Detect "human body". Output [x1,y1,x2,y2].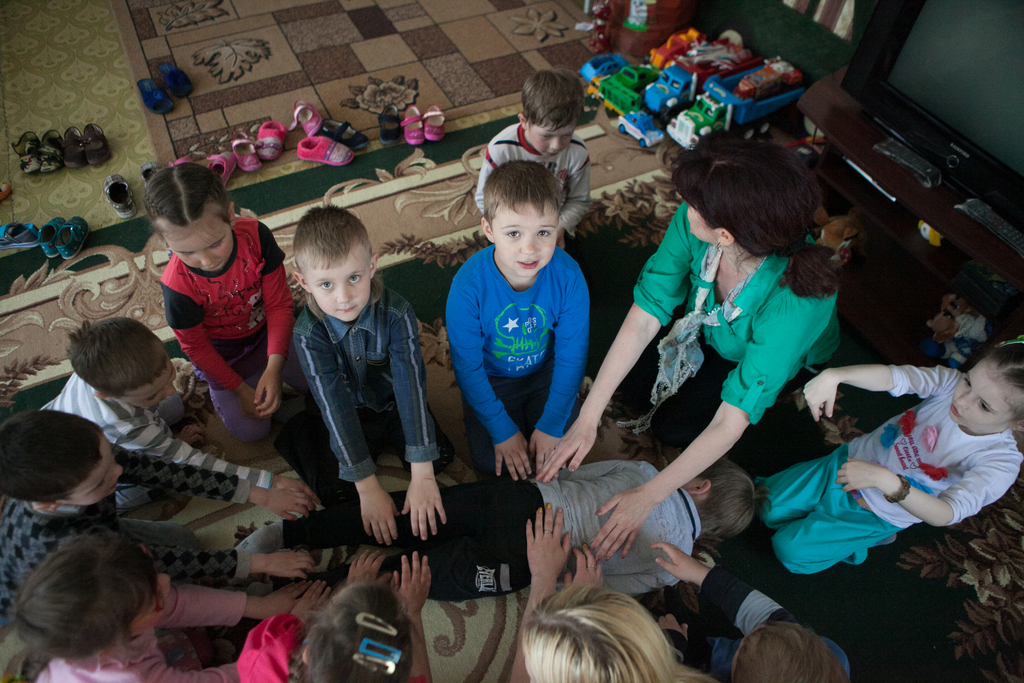
[0,567,319,682].
